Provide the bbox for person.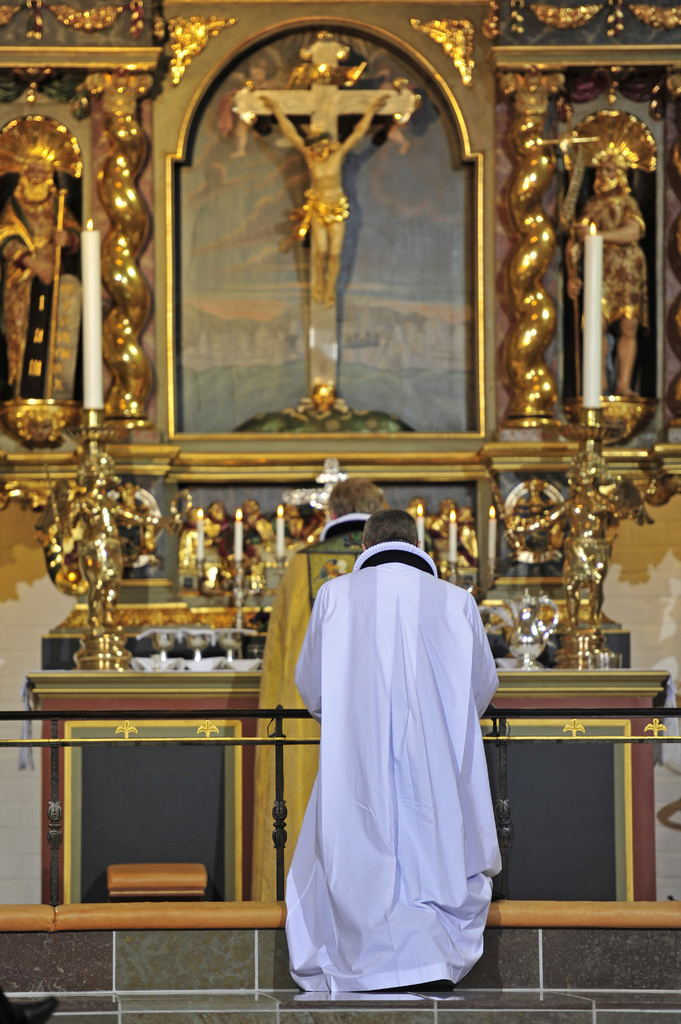
crop(260, 99, 393, 300).
